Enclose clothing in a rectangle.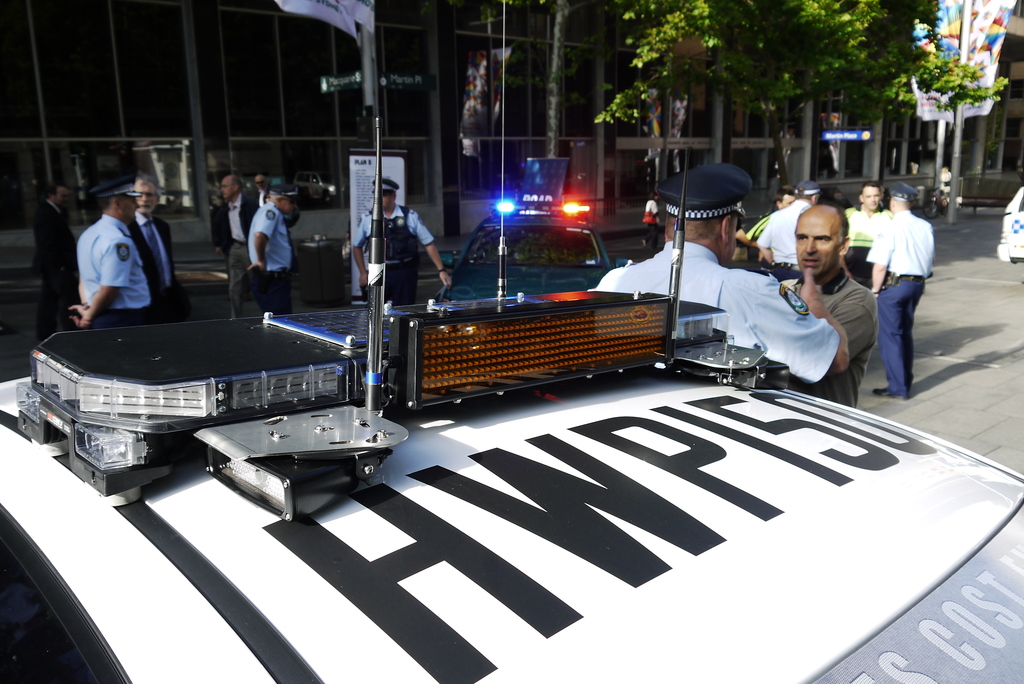
x1=869 y1=213 x2=929 y2=387.
